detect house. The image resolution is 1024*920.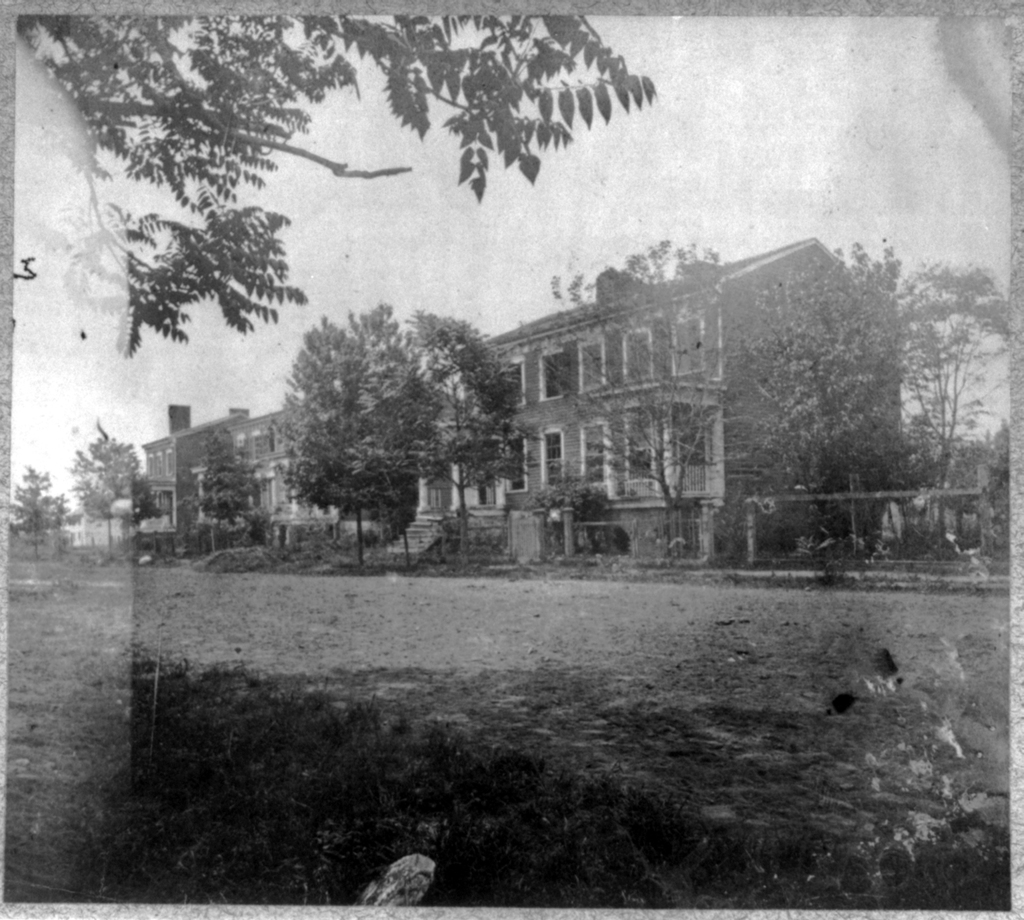
l=716, t=225, r=918, b=550.
